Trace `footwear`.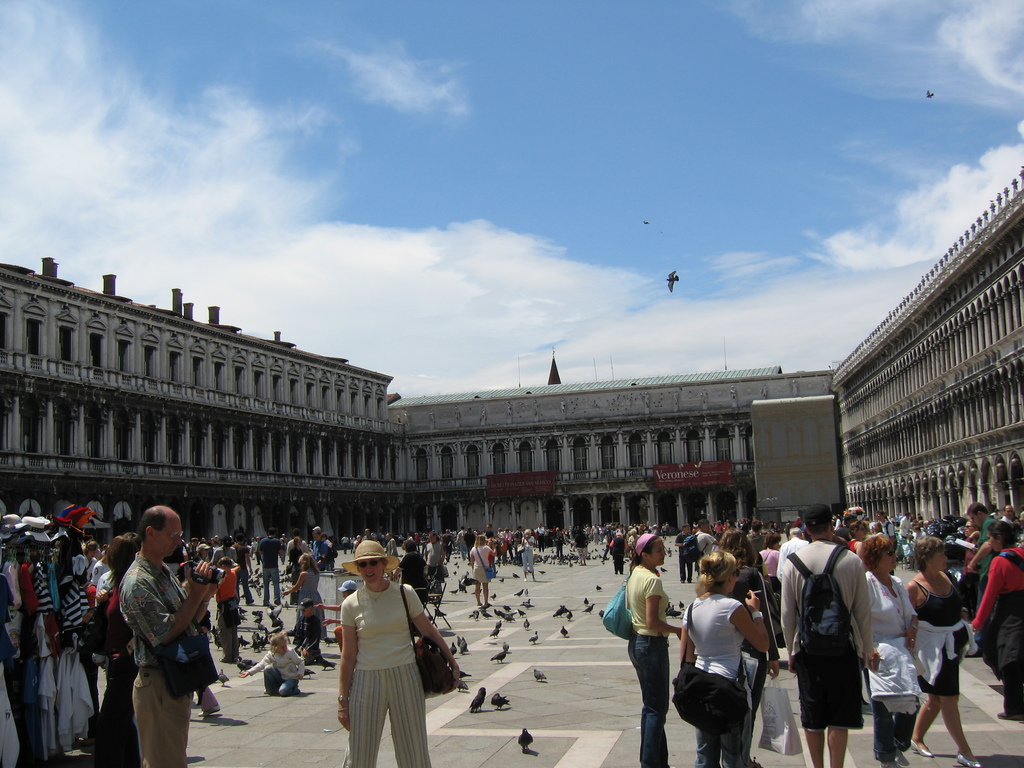
Traced to 904/735/931/760.
